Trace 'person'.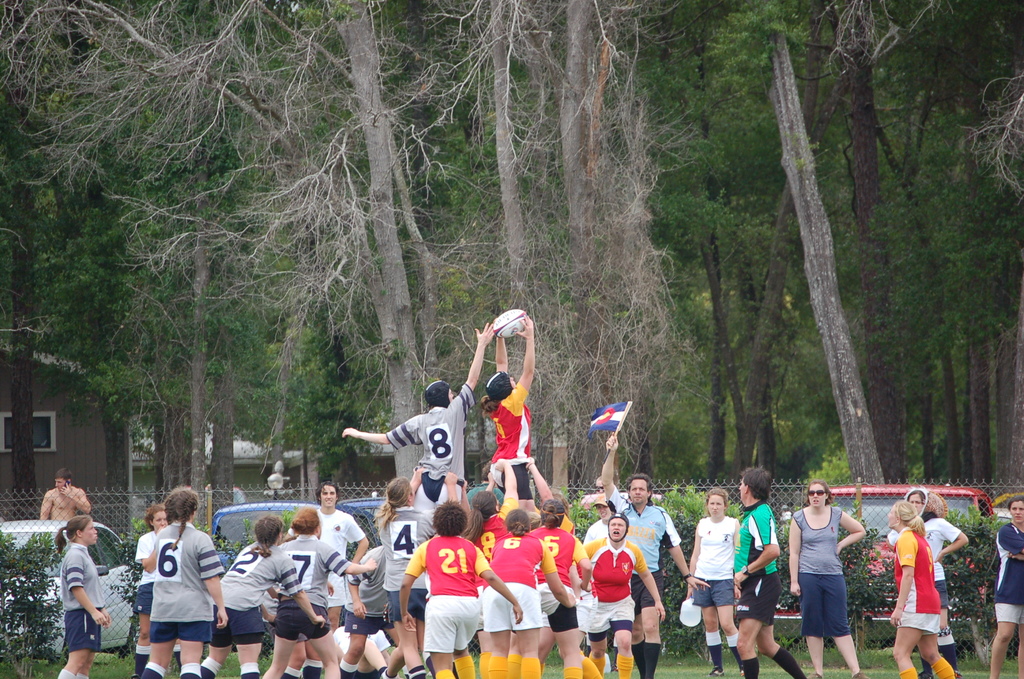
Traced to [276, 481, 367, 674].
